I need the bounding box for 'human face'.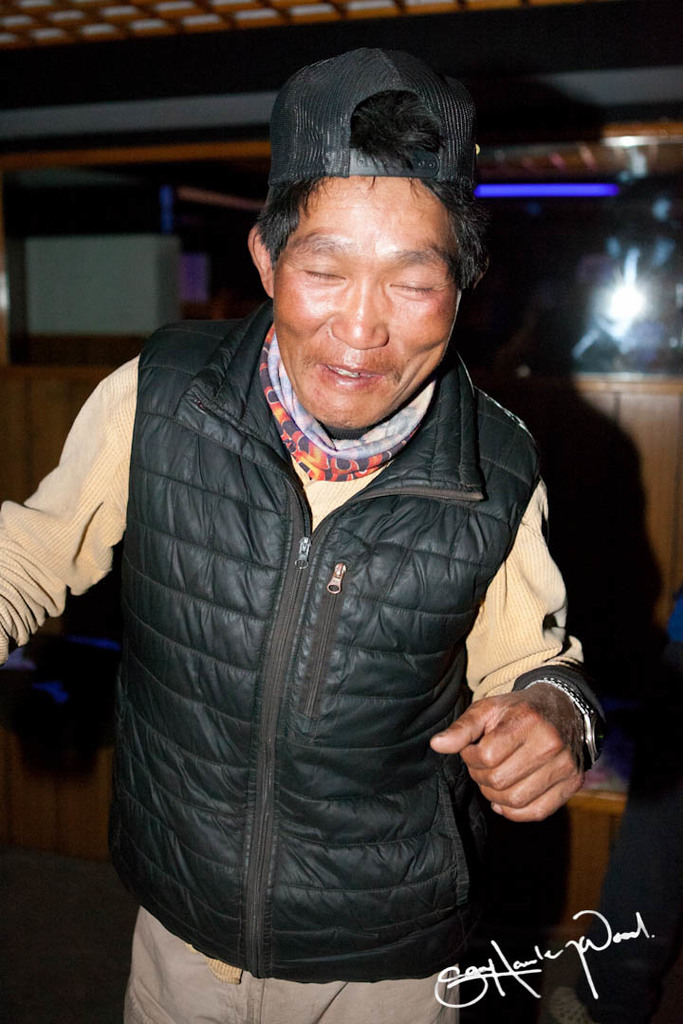
Here it is: (271,176,457,433).
